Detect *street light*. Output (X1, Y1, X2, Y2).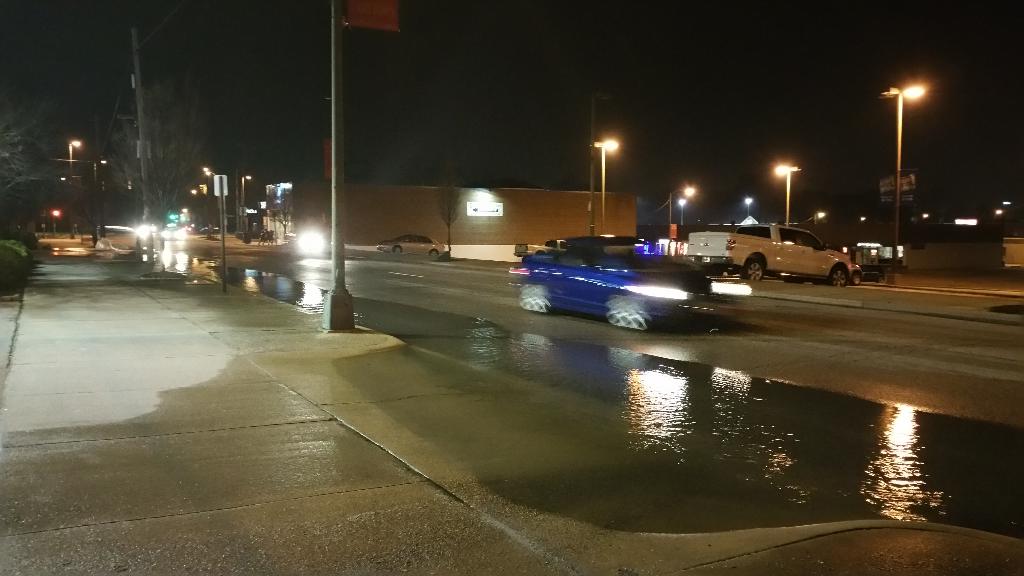
(657, 187, 694, 207).
